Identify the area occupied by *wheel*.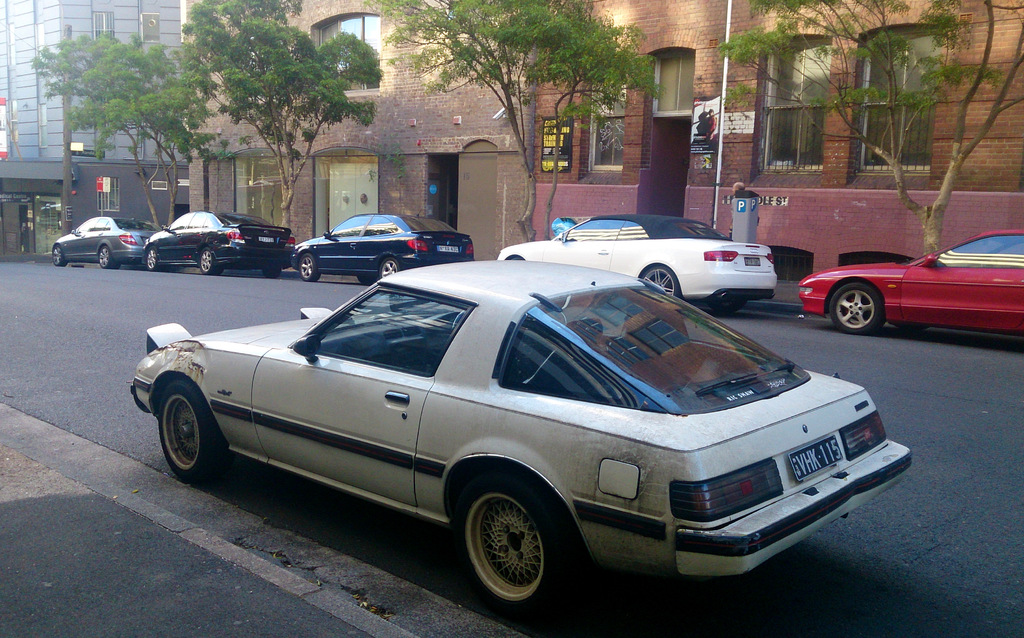
Area: region(147, 245, 164, 273).
